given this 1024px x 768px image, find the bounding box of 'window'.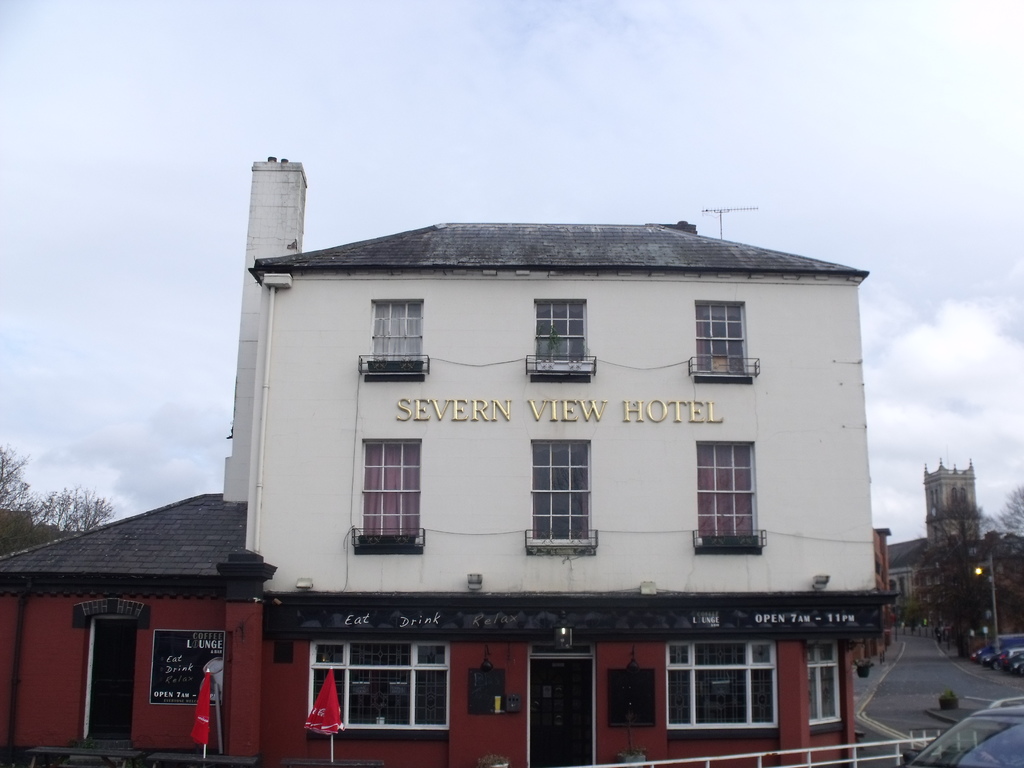
BBox(800, 636, 842, 729).
